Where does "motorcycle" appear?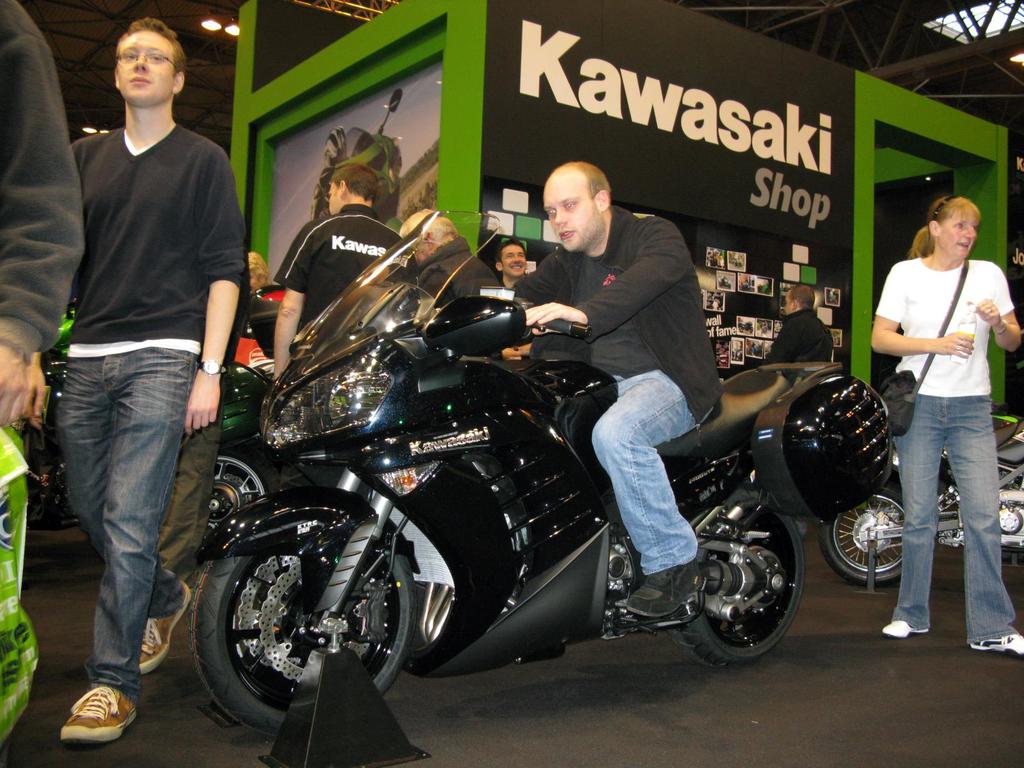
Appears at rect(819, 417, 1023, 593).
